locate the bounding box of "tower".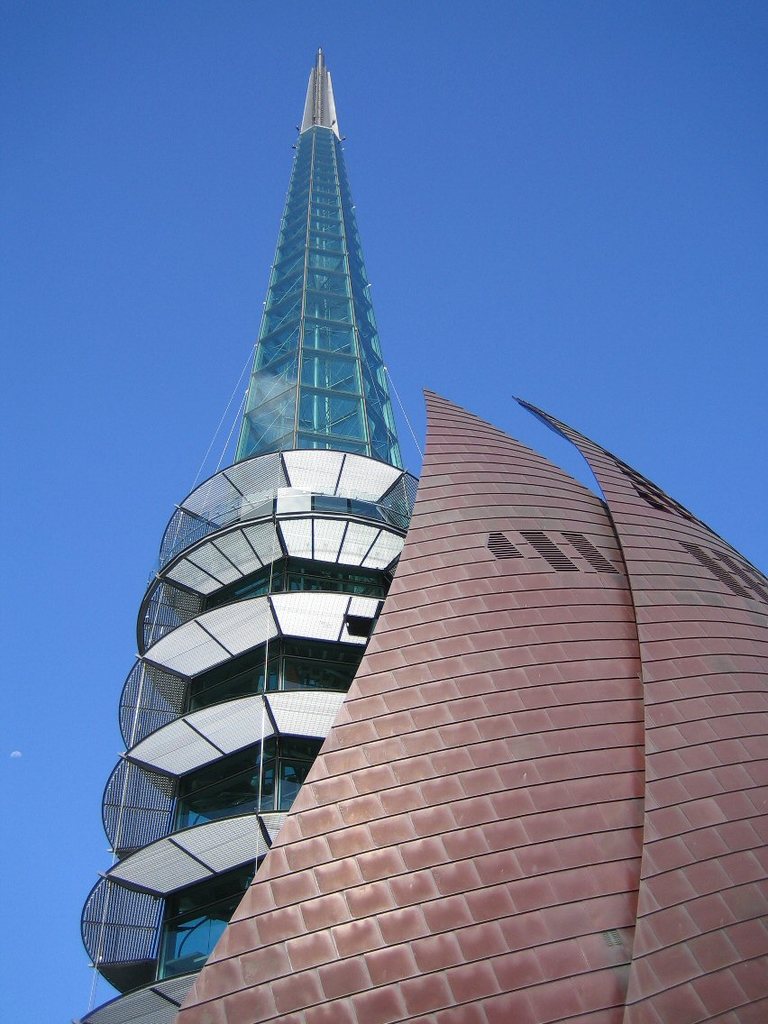
Bounding box: bbox=[80, 50, 767, 1023].
